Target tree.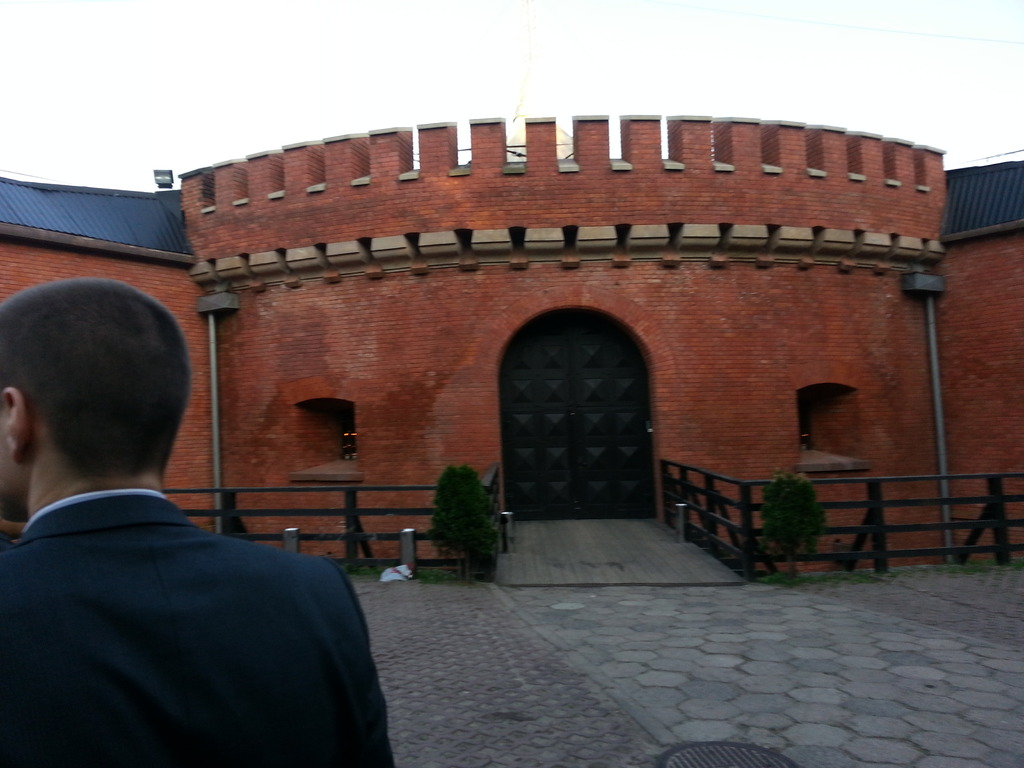
Target region: region(410, 462, 491, 571).
